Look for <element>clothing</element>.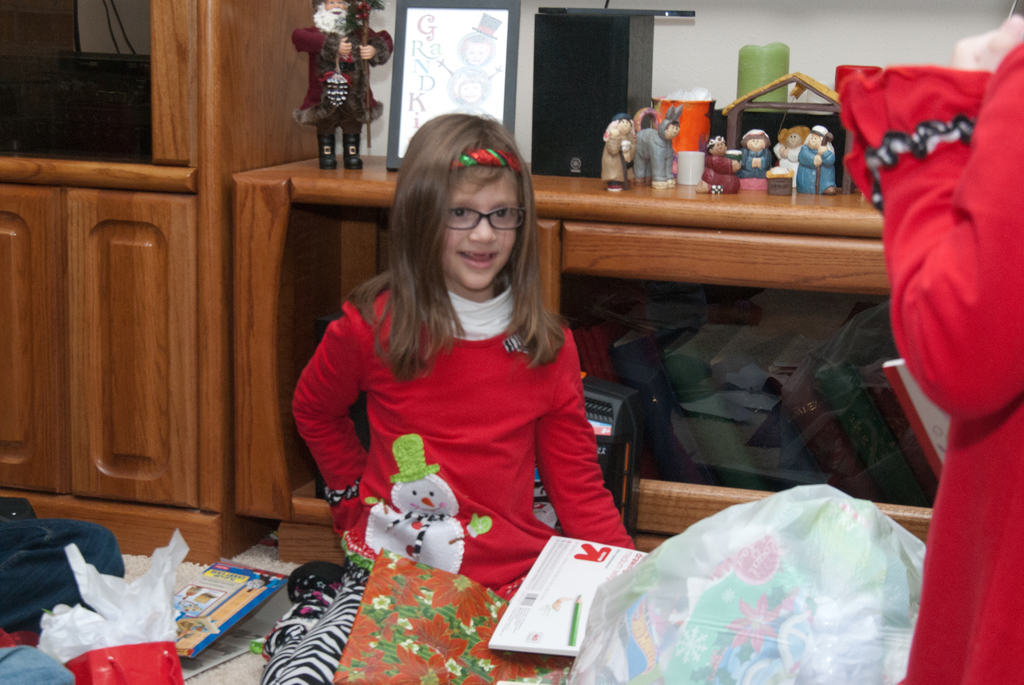
Found: (701,154,742,191).
